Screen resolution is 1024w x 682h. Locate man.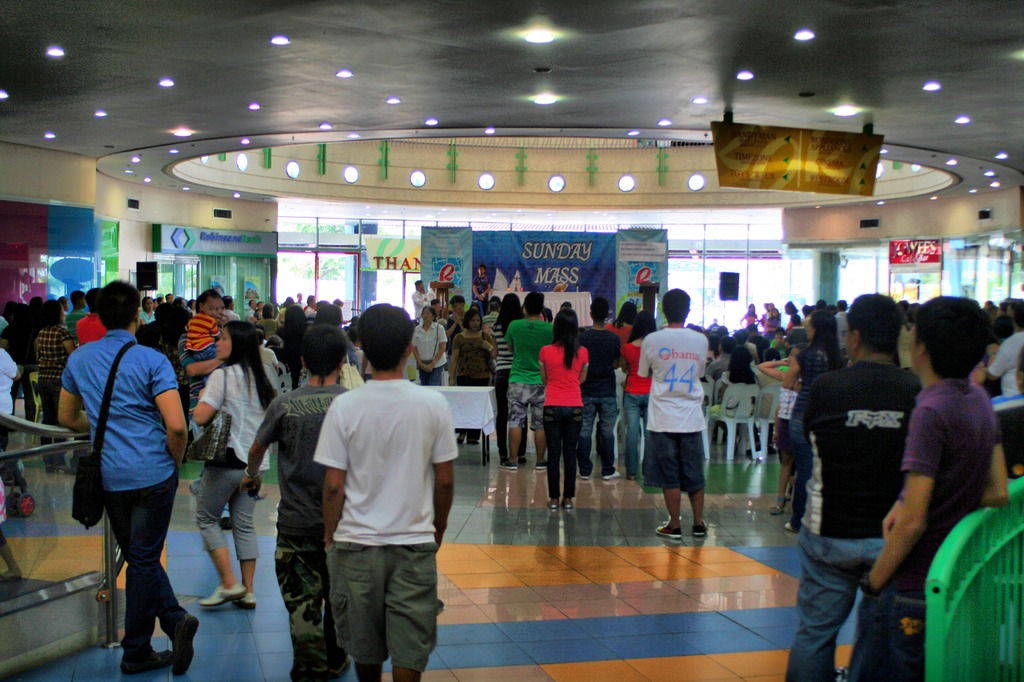
(221, 295, 241, 325).
